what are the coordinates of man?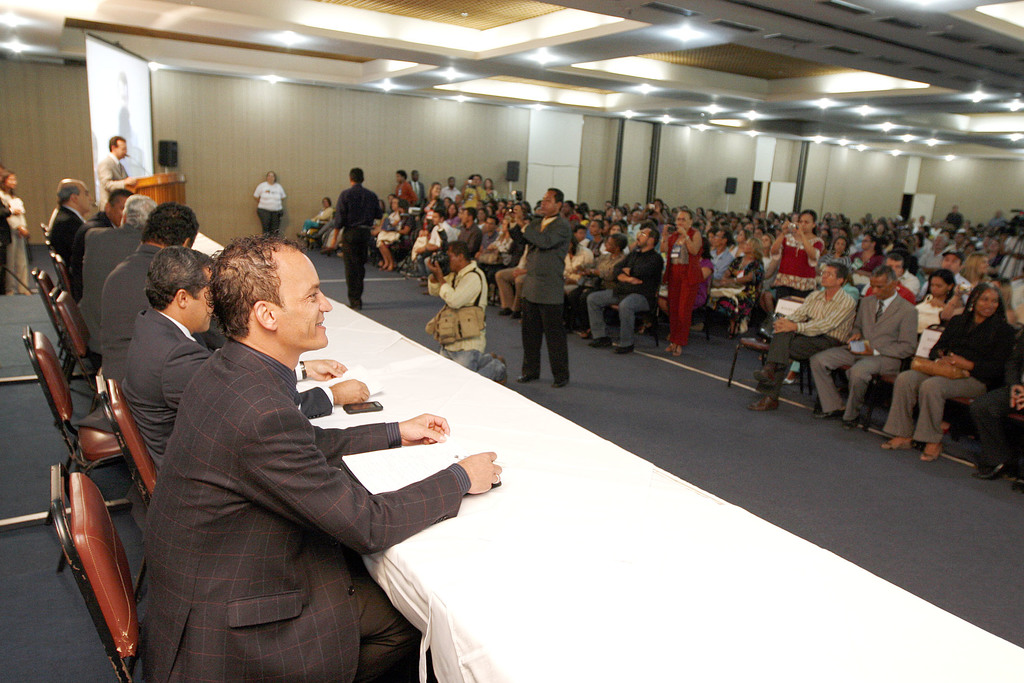
bbox=(749, 263, 859, 411).
